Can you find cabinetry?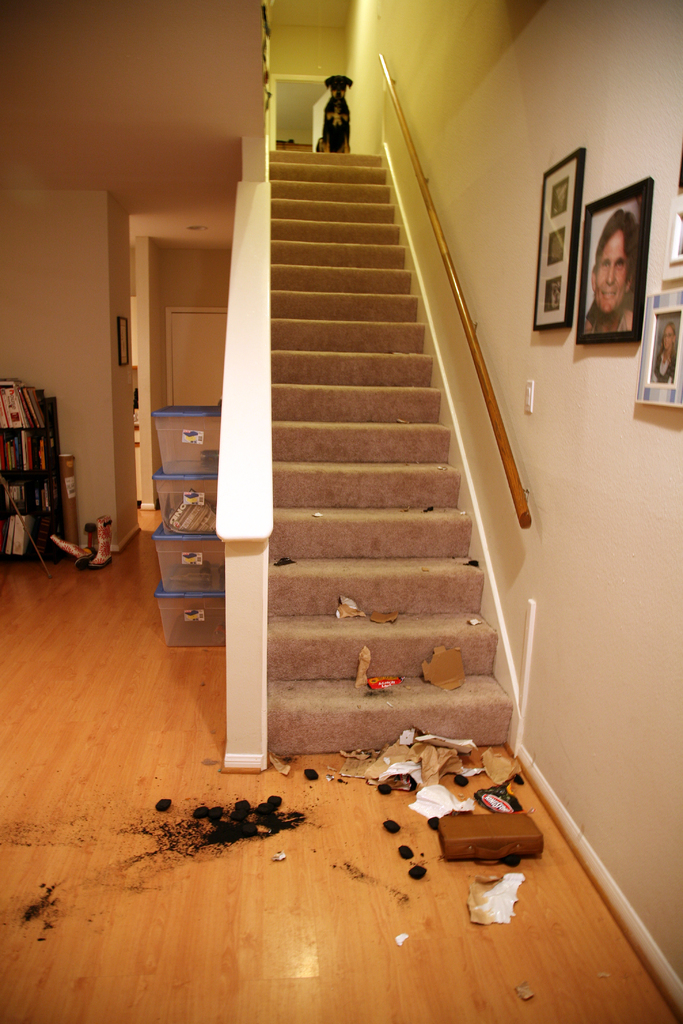
Yes, bounding box: crop(166, 305, 222, 412).
